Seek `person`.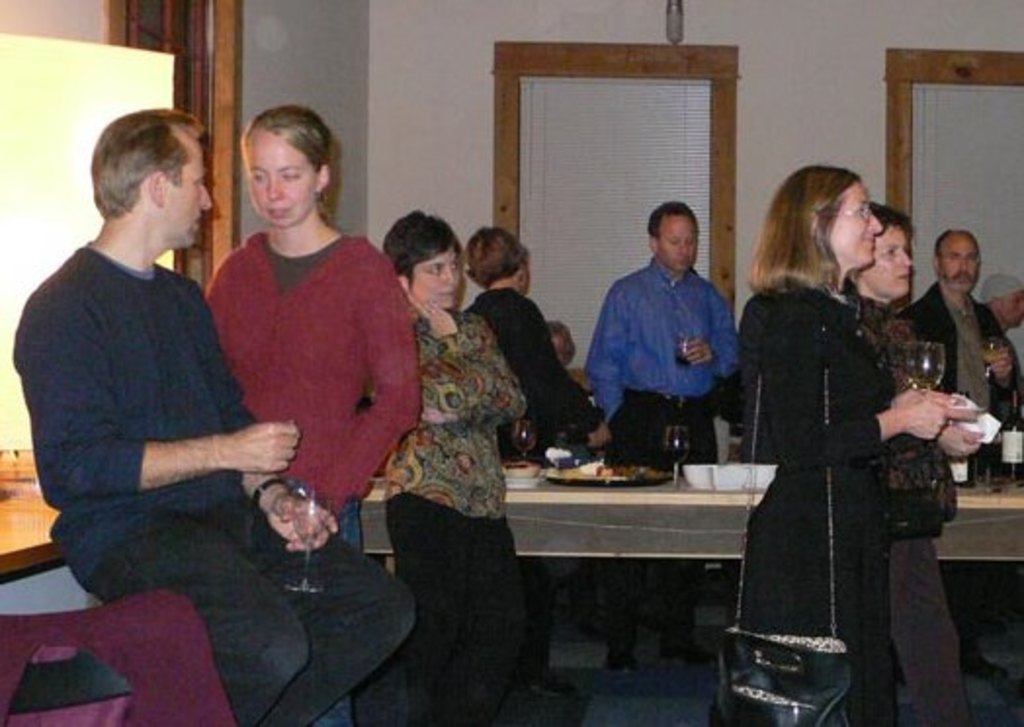
BBox(840, 197, 985, 725).
